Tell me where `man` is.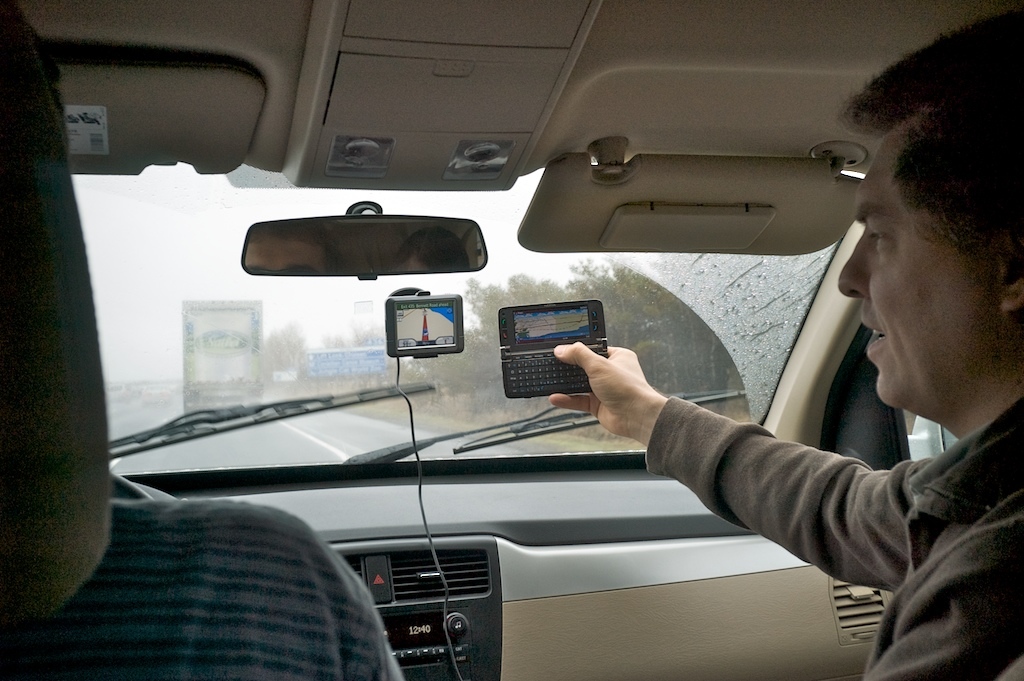
`man` is at (548, 0, 1023, 680).
